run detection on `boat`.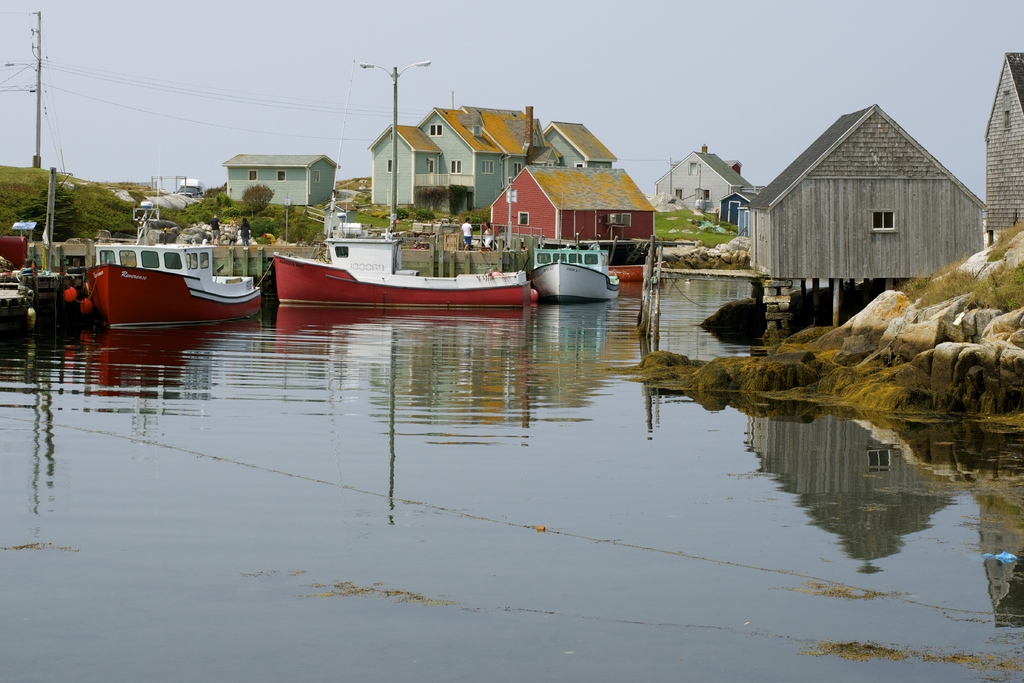
Result: [79, 243, 268, 330].
